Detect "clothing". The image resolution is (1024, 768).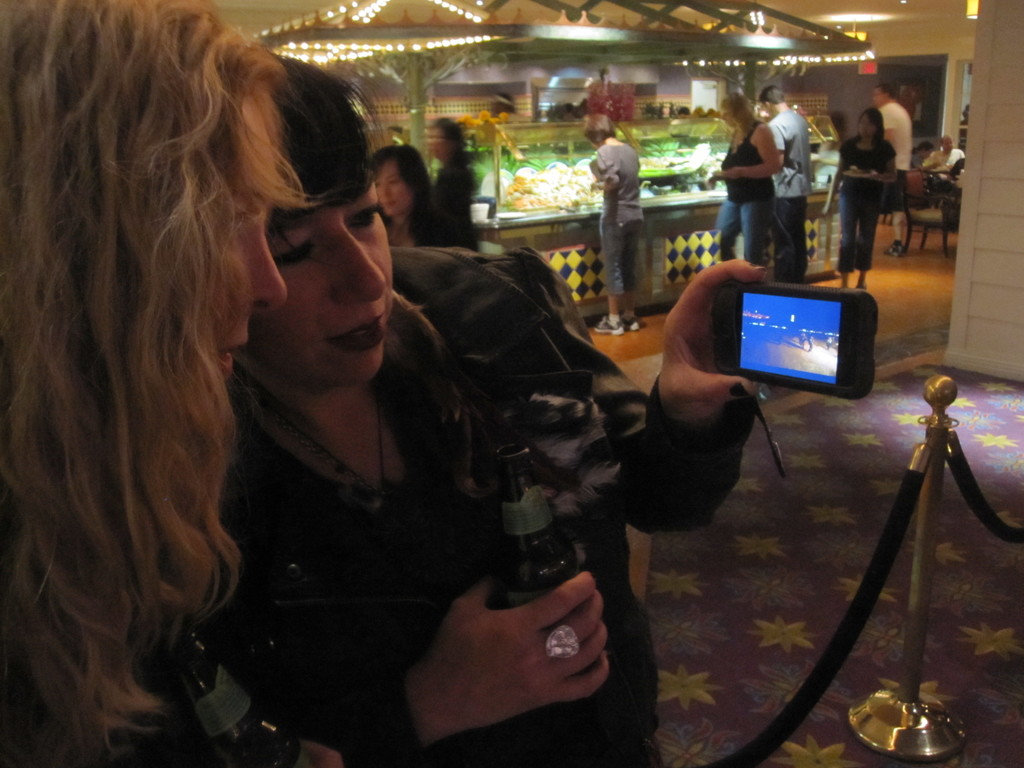
detection(877, 100, 915, 208).
